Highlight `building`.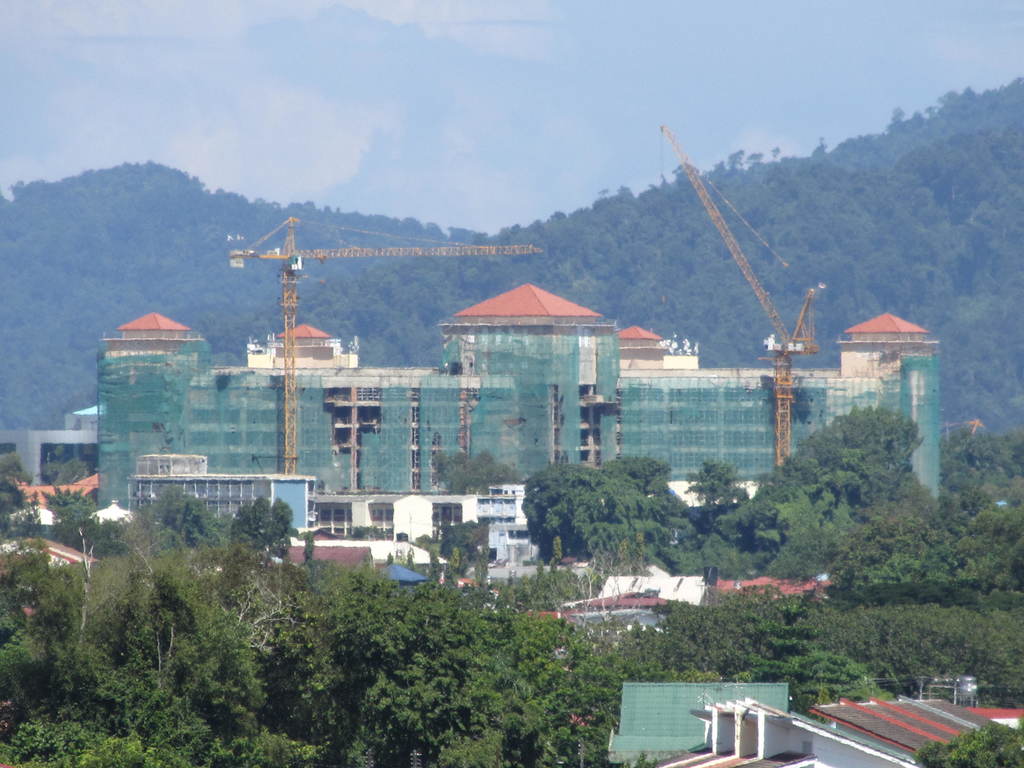
Highlighted region: crop(607, 683, 790, 761).
